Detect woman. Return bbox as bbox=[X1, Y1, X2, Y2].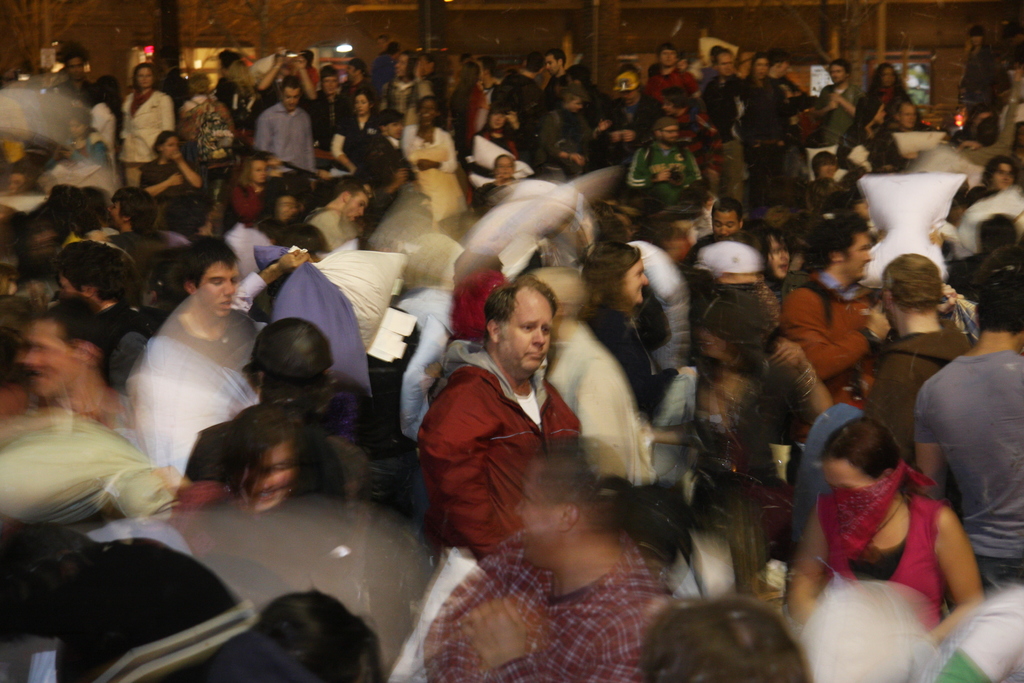
bbox=[134, 127, 209, 195].
